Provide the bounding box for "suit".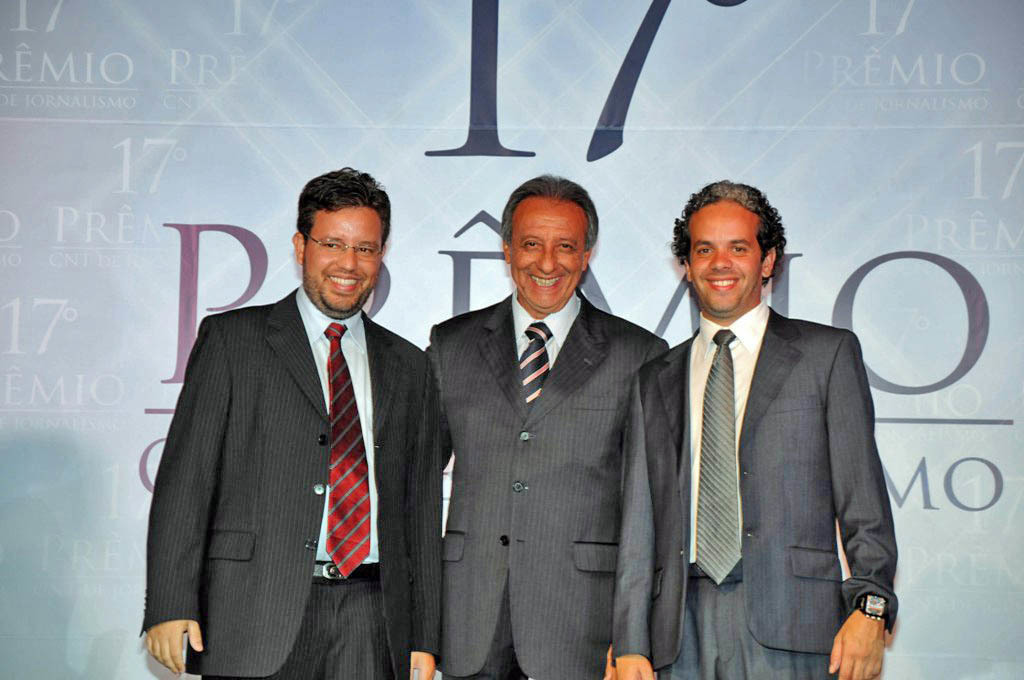
{"x1": 146, "y1": 171, "x2": 442, "y2": 669}.
